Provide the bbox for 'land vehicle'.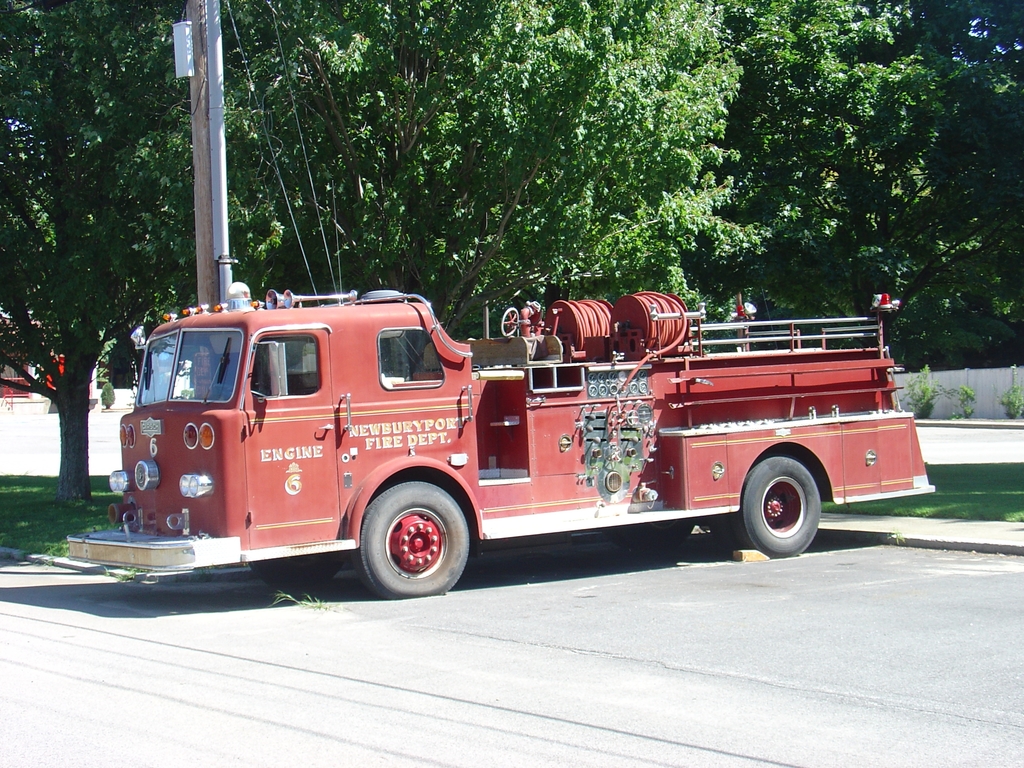
{"x1": 65, "y1": 285, "x2": 935, "y2": 600}.
